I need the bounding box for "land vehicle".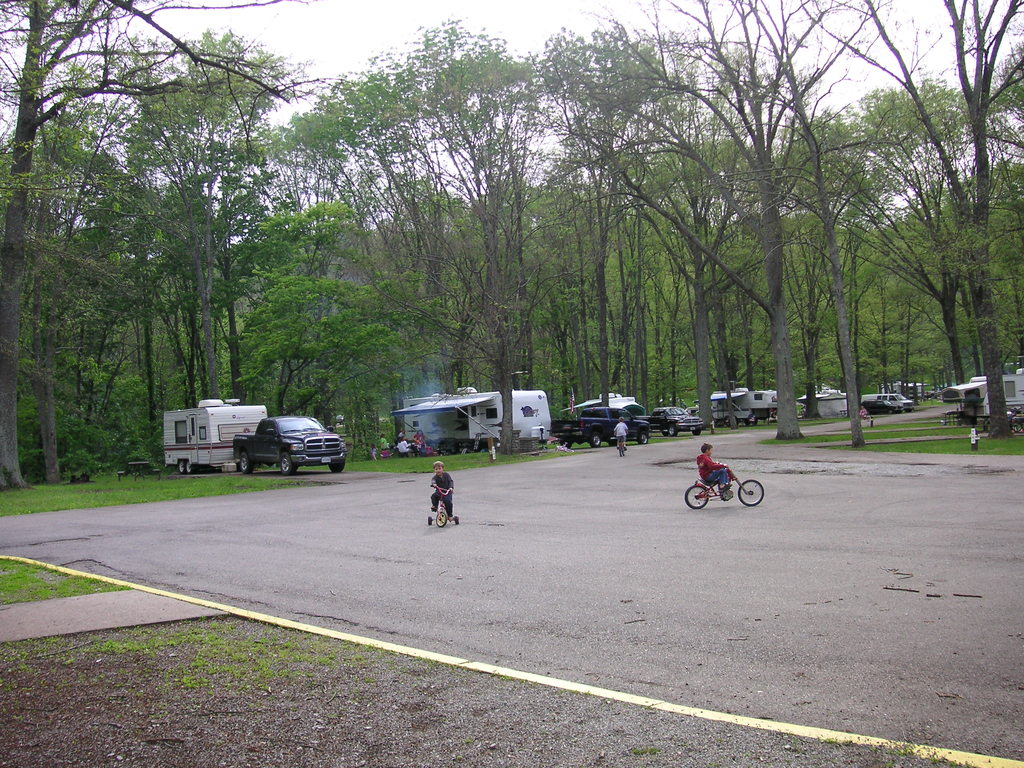
Here it is: l=864, t=401, r=895, b=412.
